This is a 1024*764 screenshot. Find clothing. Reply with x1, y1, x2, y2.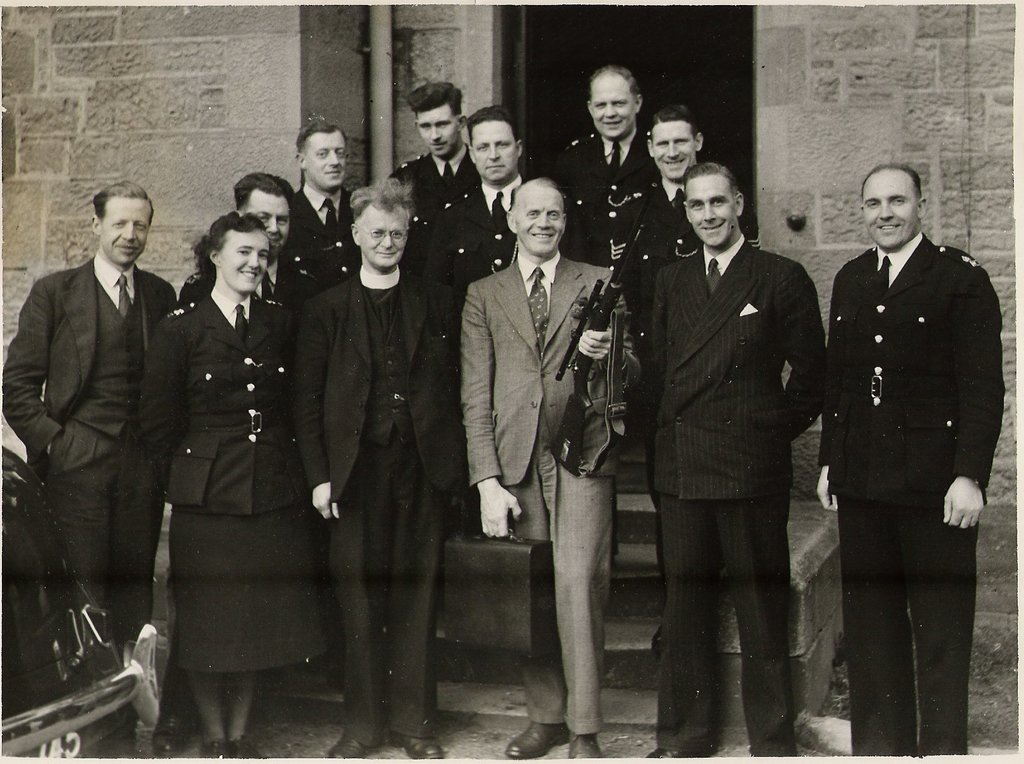
429, 171, 532, 297.
